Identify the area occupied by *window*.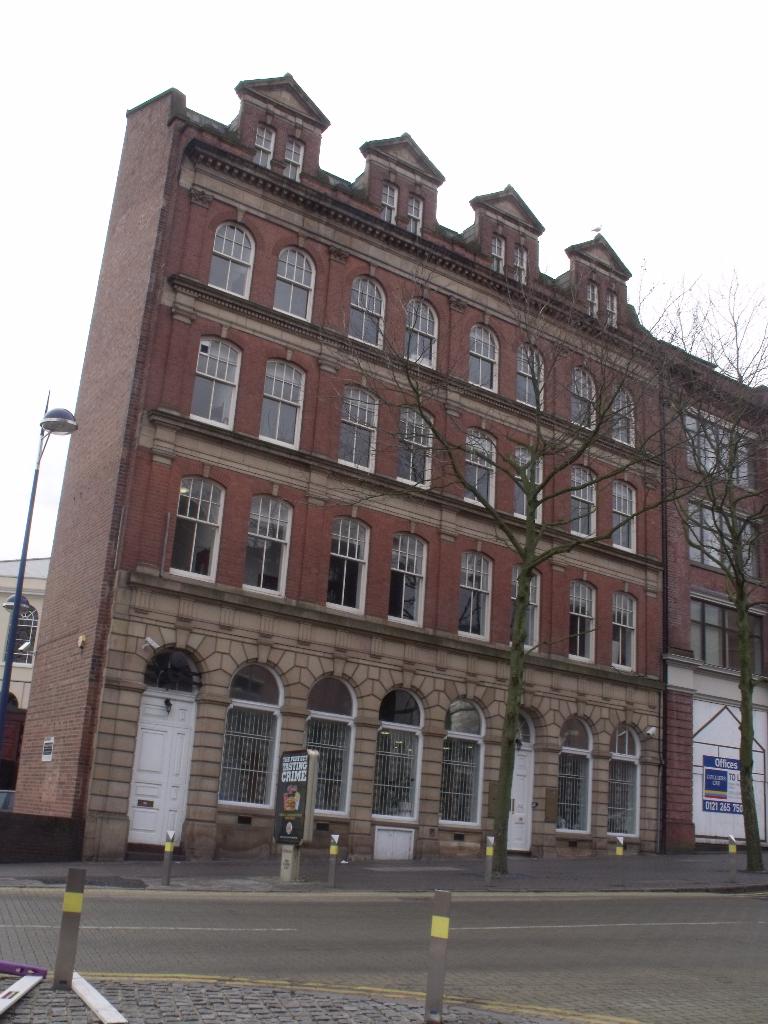
Area: [610,381,636,445].
